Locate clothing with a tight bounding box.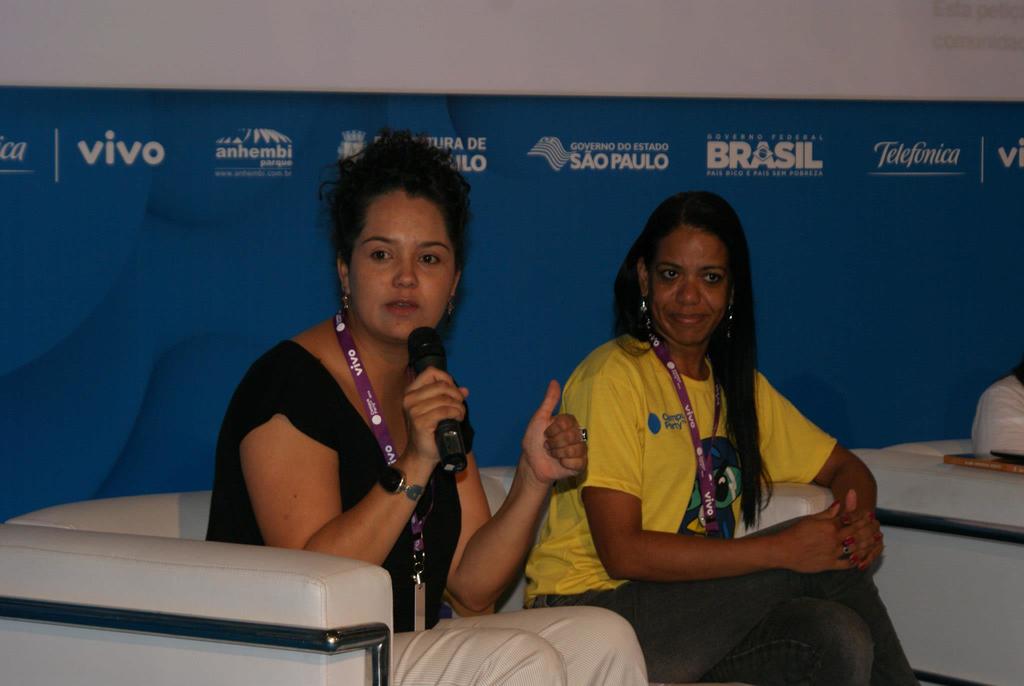
select_region(562, 305, 867, 608).
